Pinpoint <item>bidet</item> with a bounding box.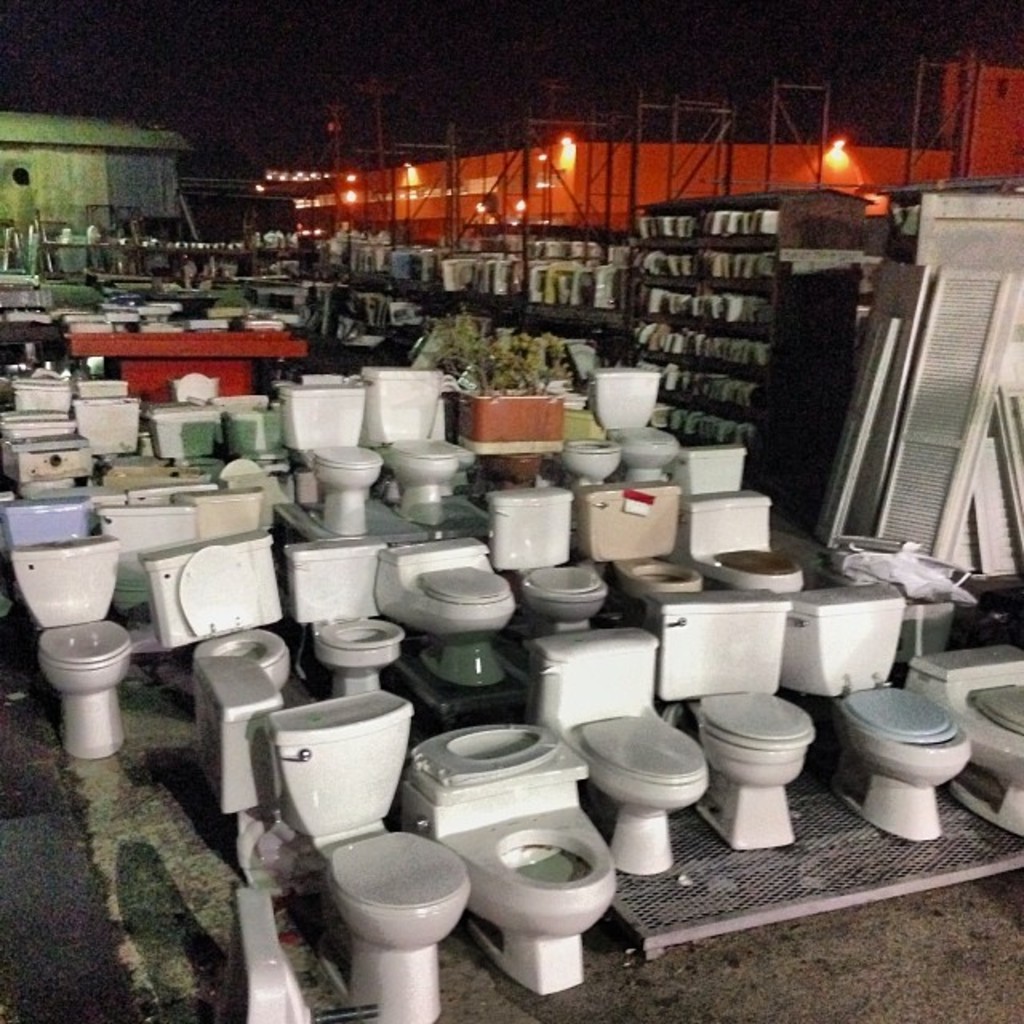
(230, 683, 474, 1023).
